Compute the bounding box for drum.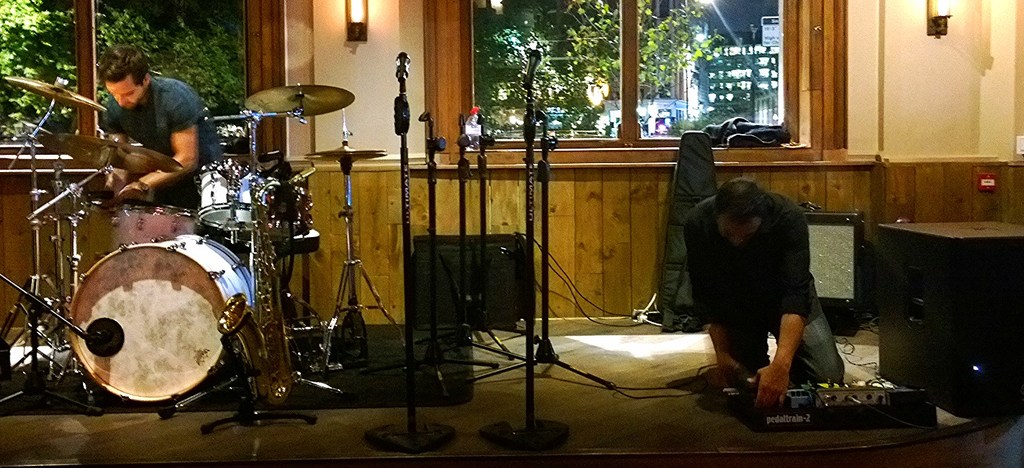
x1=67, y1=234, x2=254, y2=403.
